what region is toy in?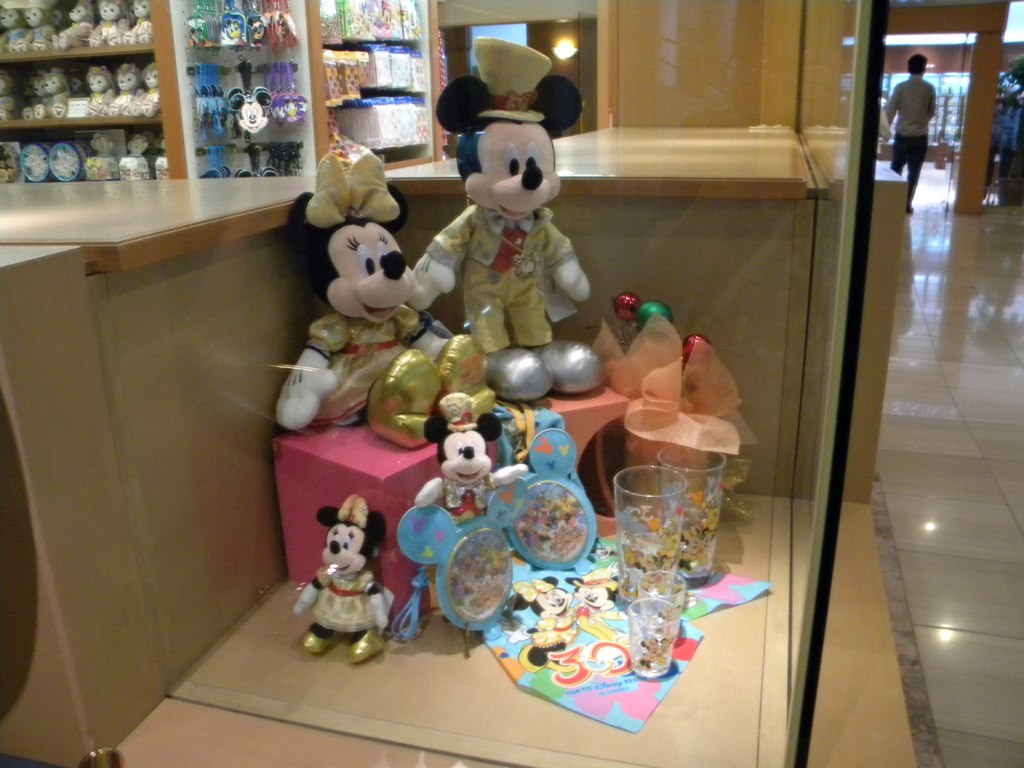
x1=296, y1=493, x2=397, y2=664.
